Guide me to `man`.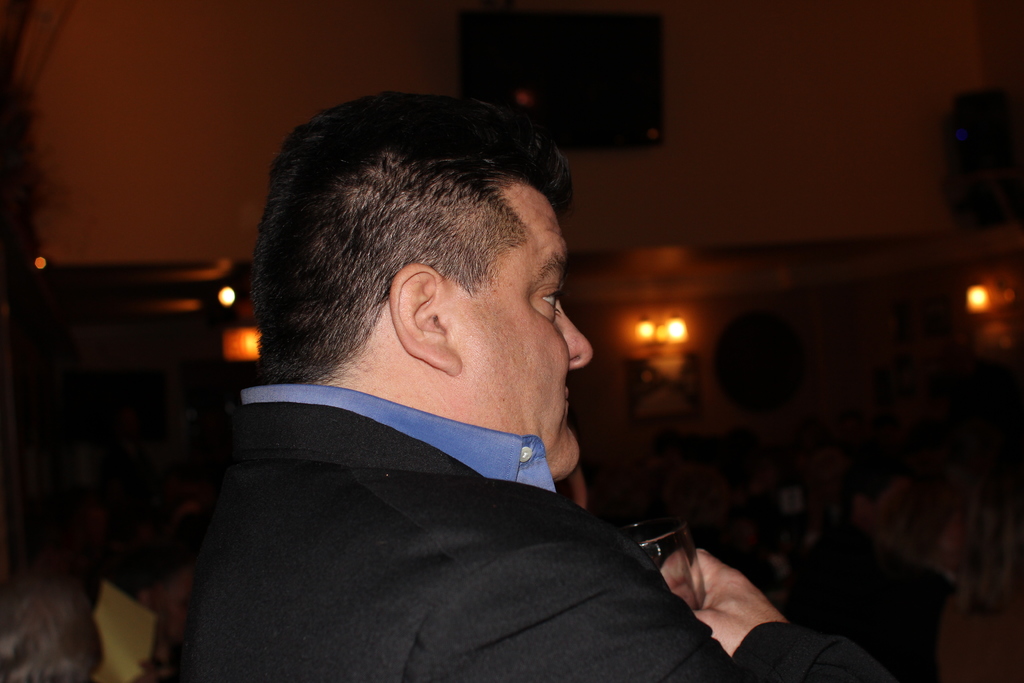
Guidance: bbox=(143, 102, 786, 668).
